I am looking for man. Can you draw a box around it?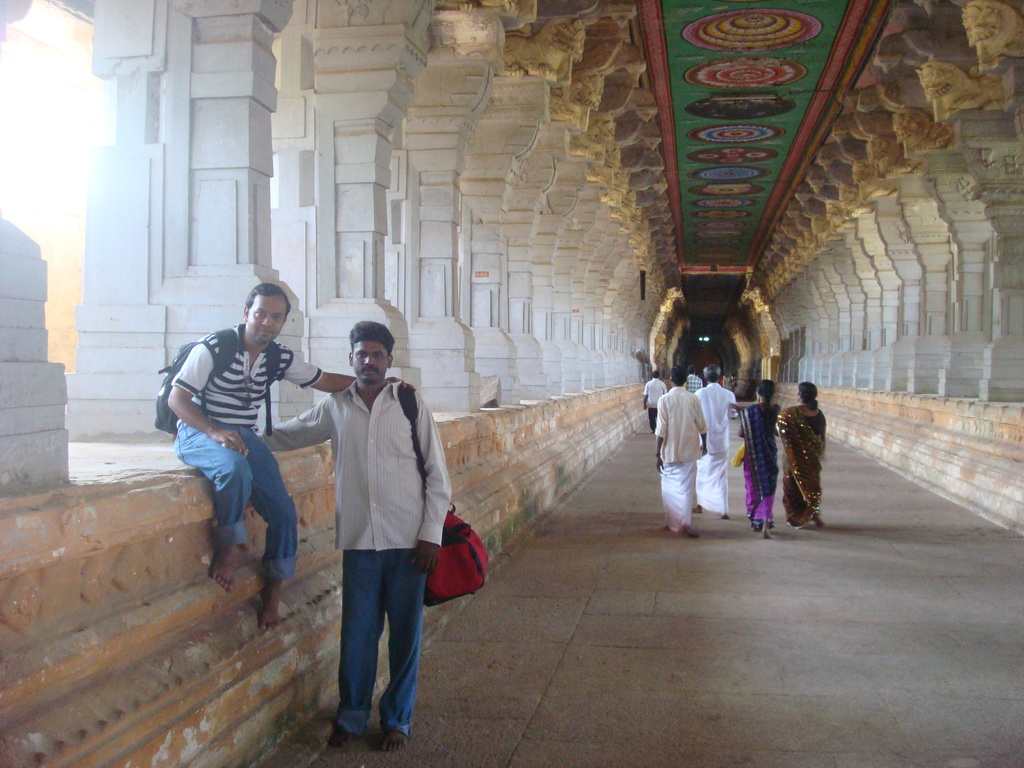
Sure, the bounding box is [154,274,392,627].
